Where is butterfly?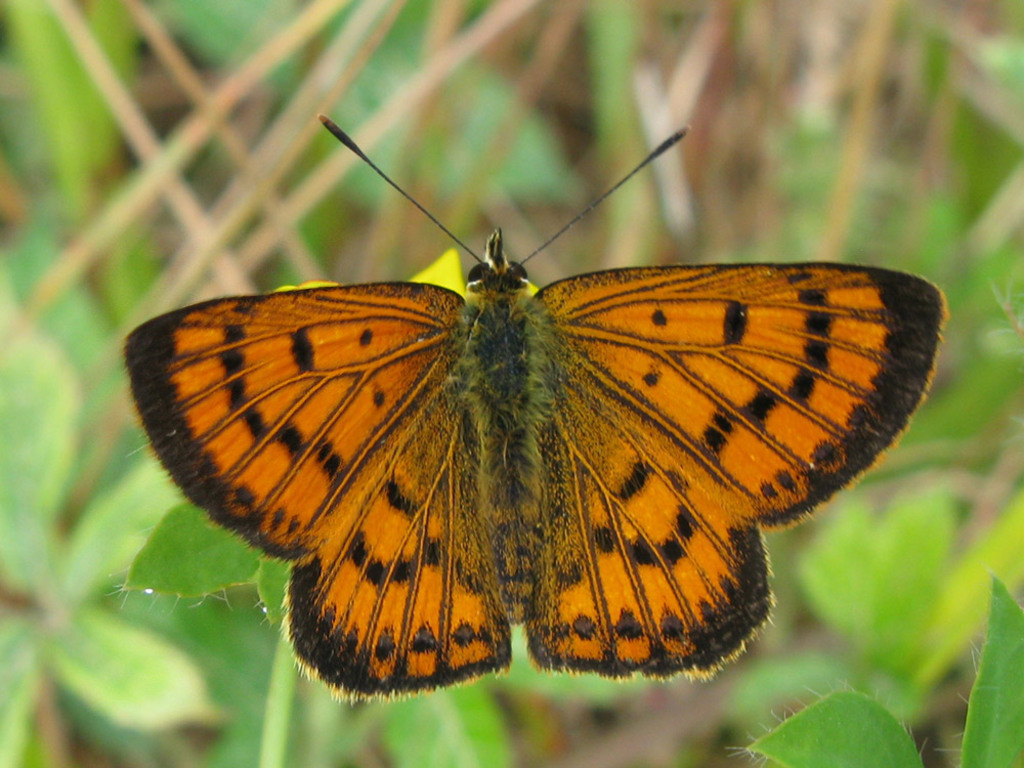
125:116:951:703.
